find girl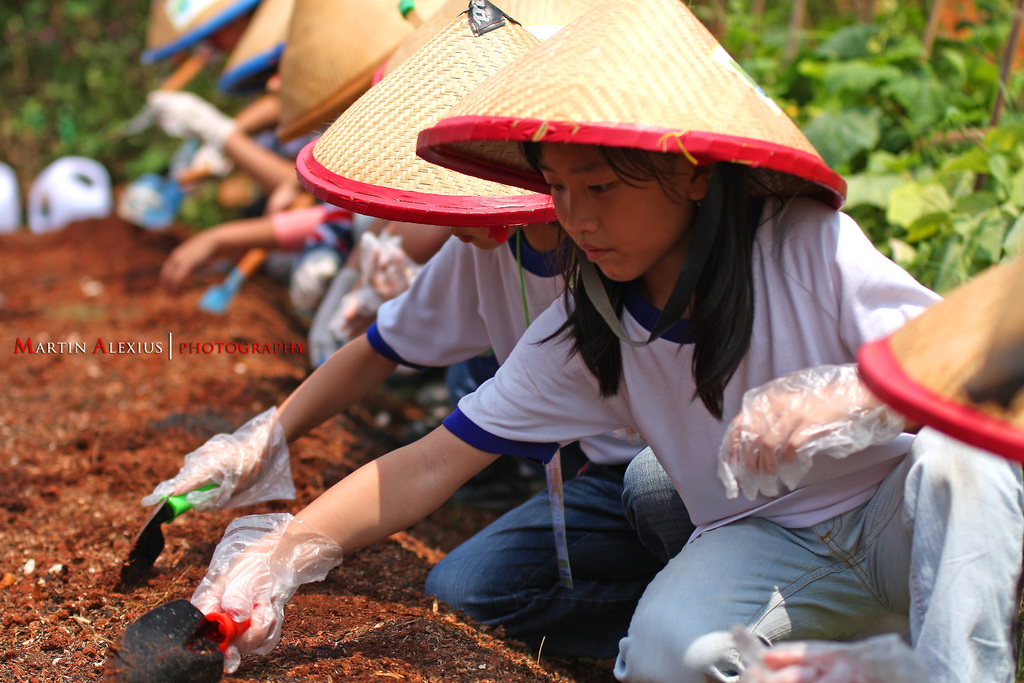
172, 0, 699, 667
